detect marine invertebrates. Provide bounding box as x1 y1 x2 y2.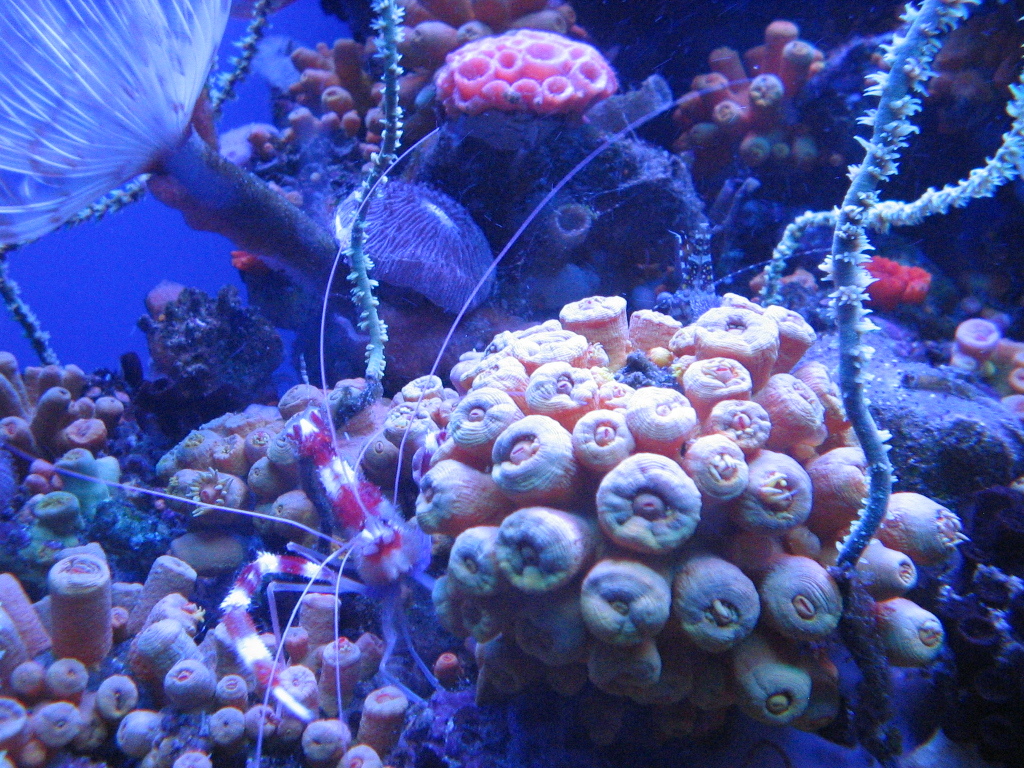
121 619 214 693.
